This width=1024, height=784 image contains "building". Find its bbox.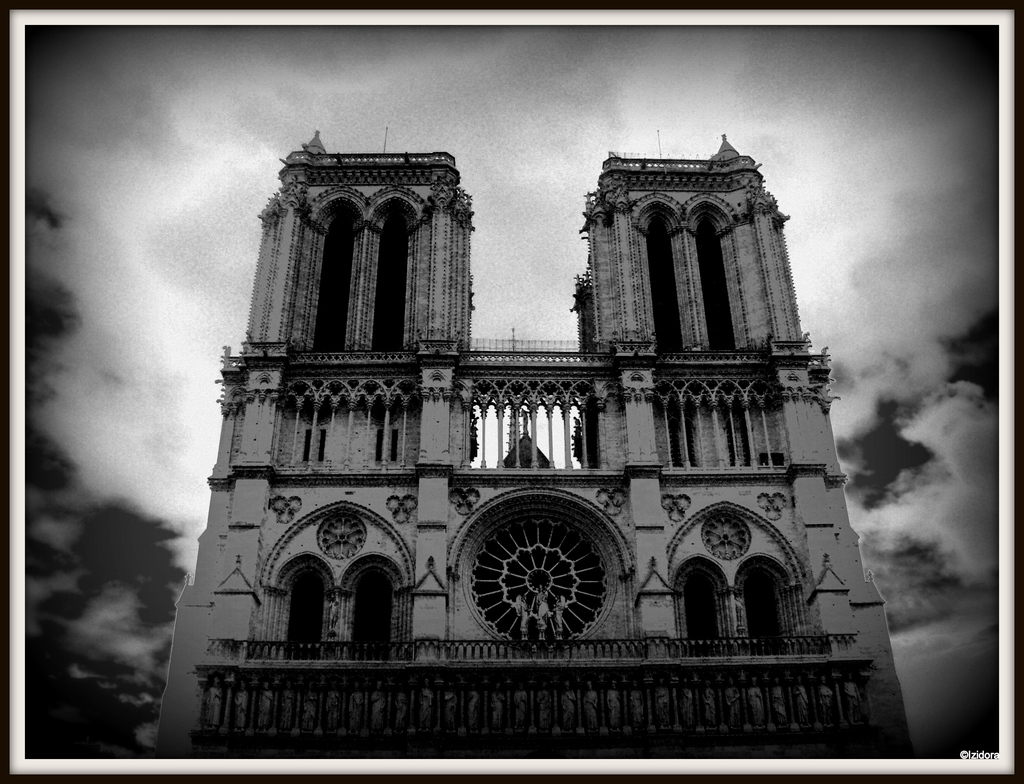
BBox(148, 133, 911, 762).
